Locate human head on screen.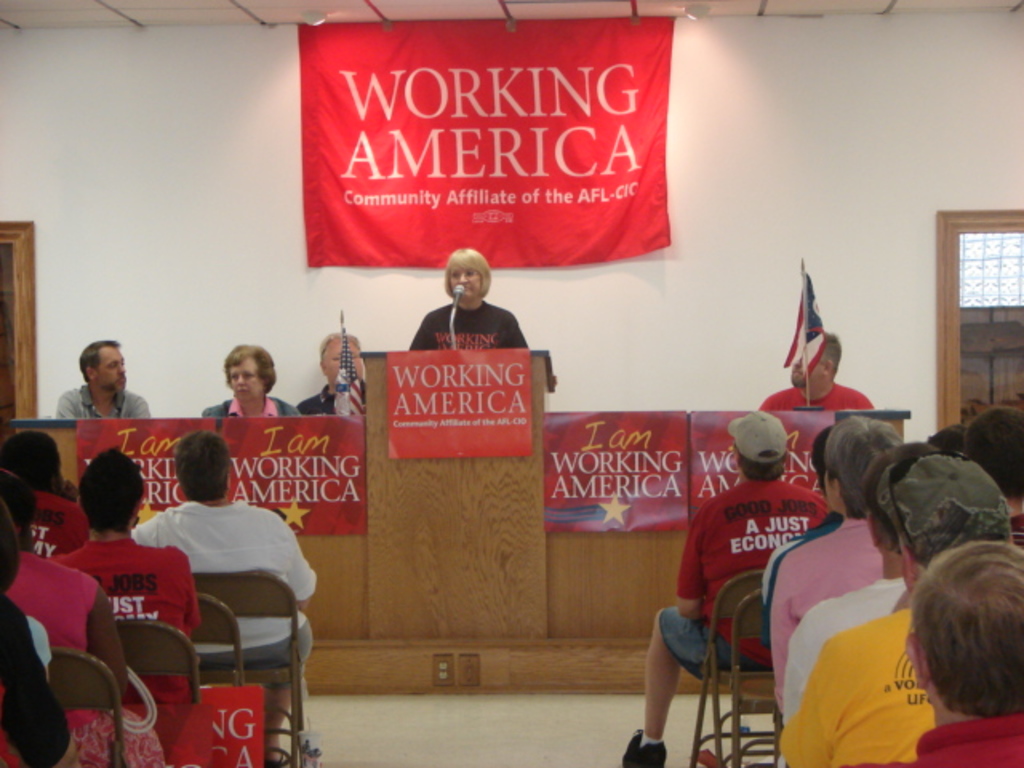
On screen at BBox(176, 434, 234, 501).
